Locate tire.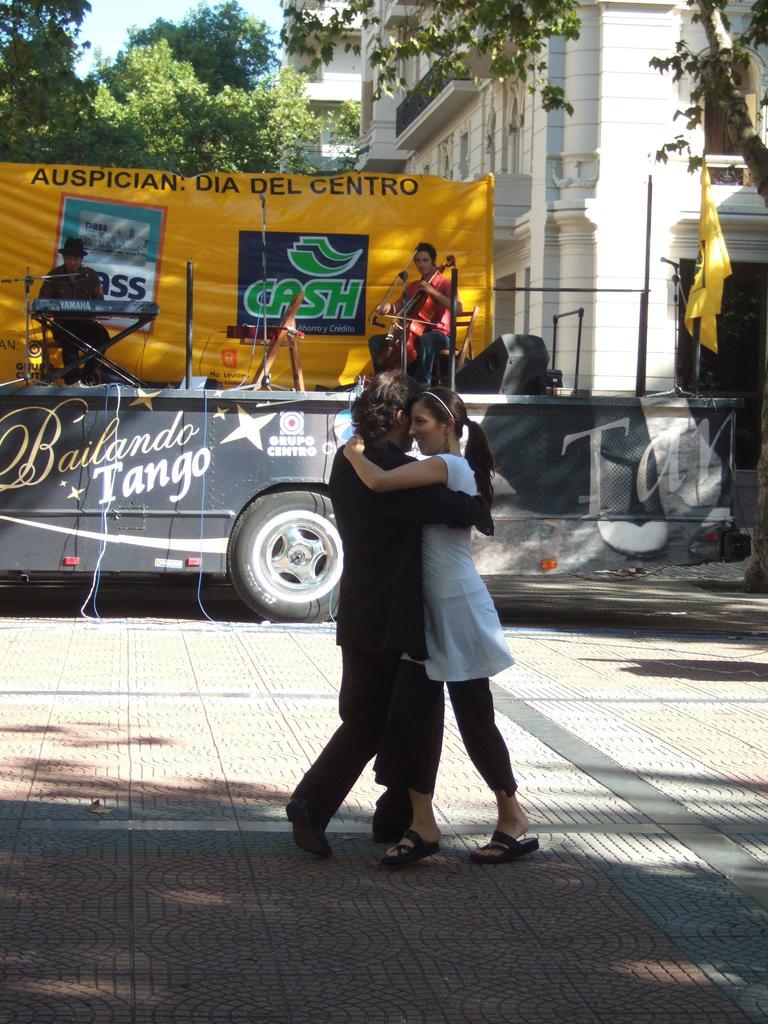
Bounding box: 224/477/348/620.
